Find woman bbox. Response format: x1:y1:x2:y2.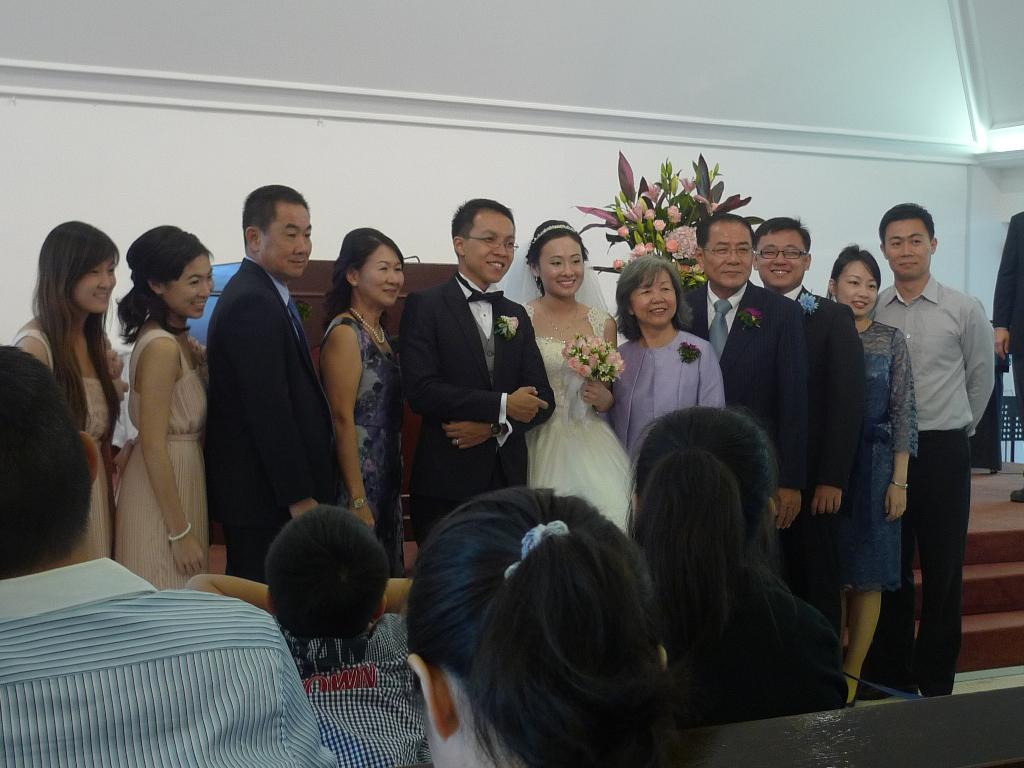
514:220:630:540.
